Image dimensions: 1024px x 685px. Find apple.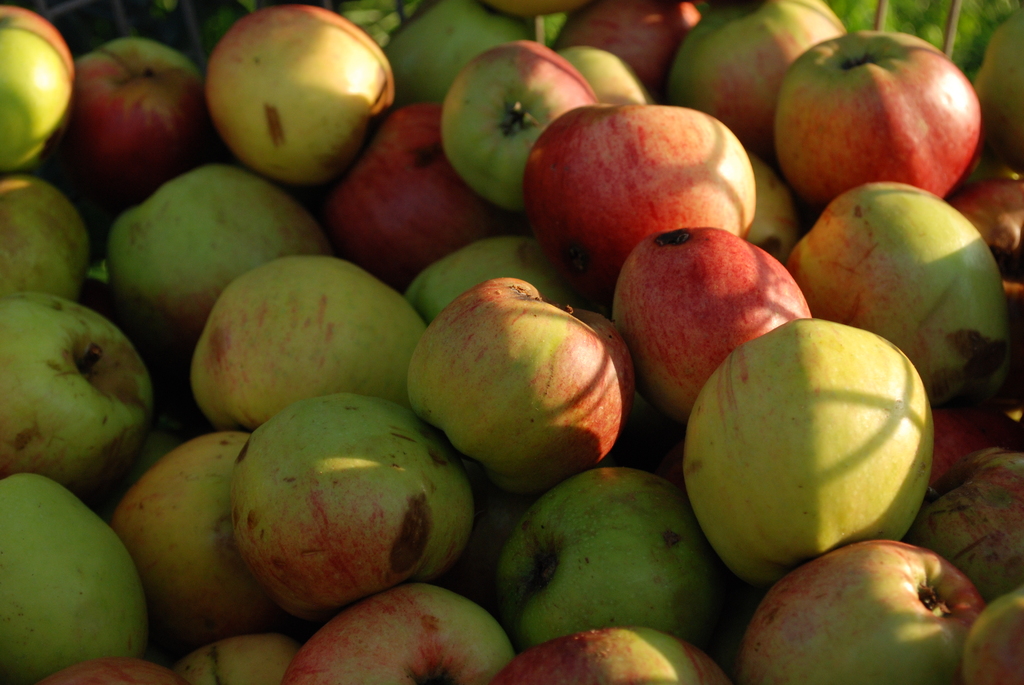
{"x1": 769, "y1": 31, "x2": 993, "y2": 200}.
